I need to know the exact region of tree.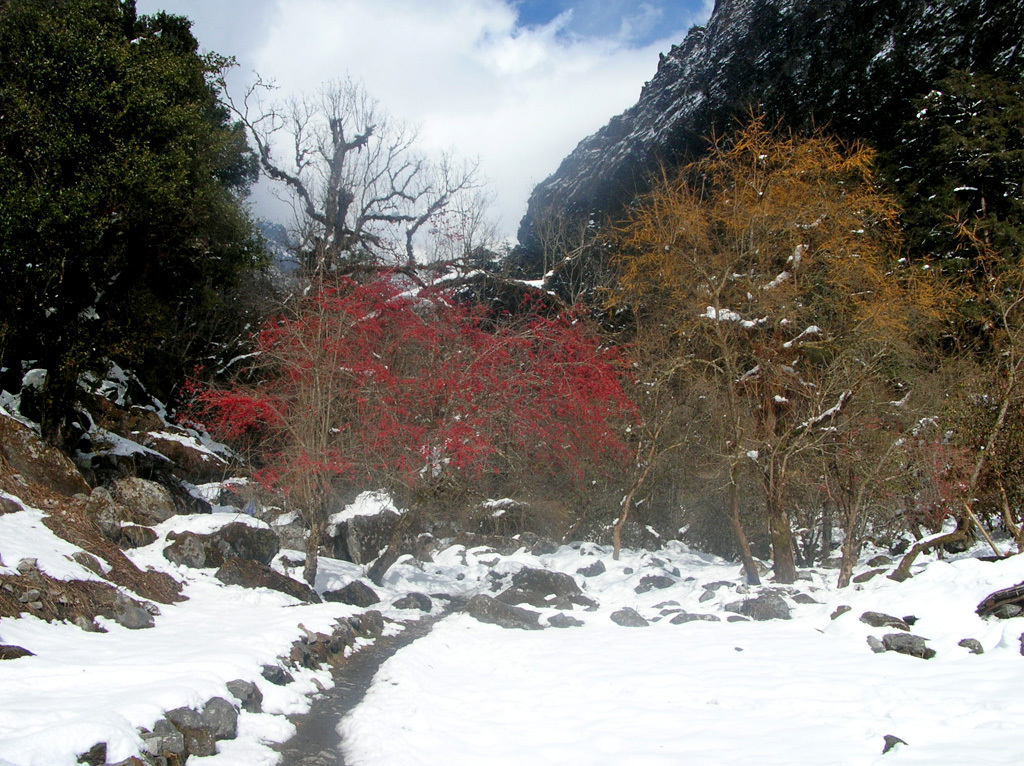
Region: l=594, t=115, r=963, b=583.
